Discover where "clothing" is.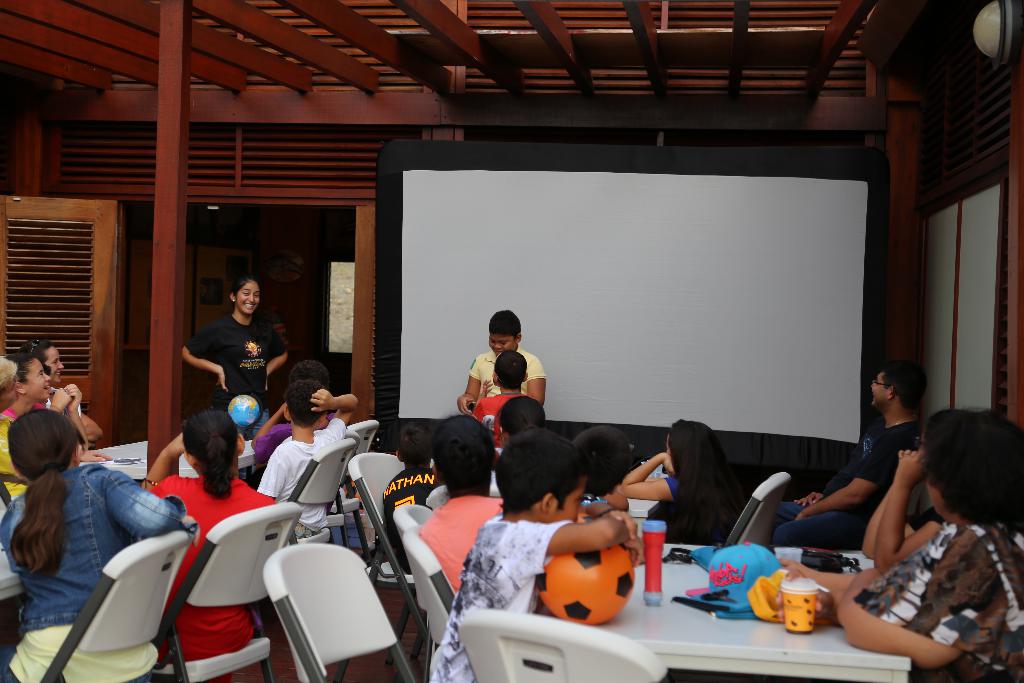
Discovered at [left=382, top=465, right=442, bottom=574].
